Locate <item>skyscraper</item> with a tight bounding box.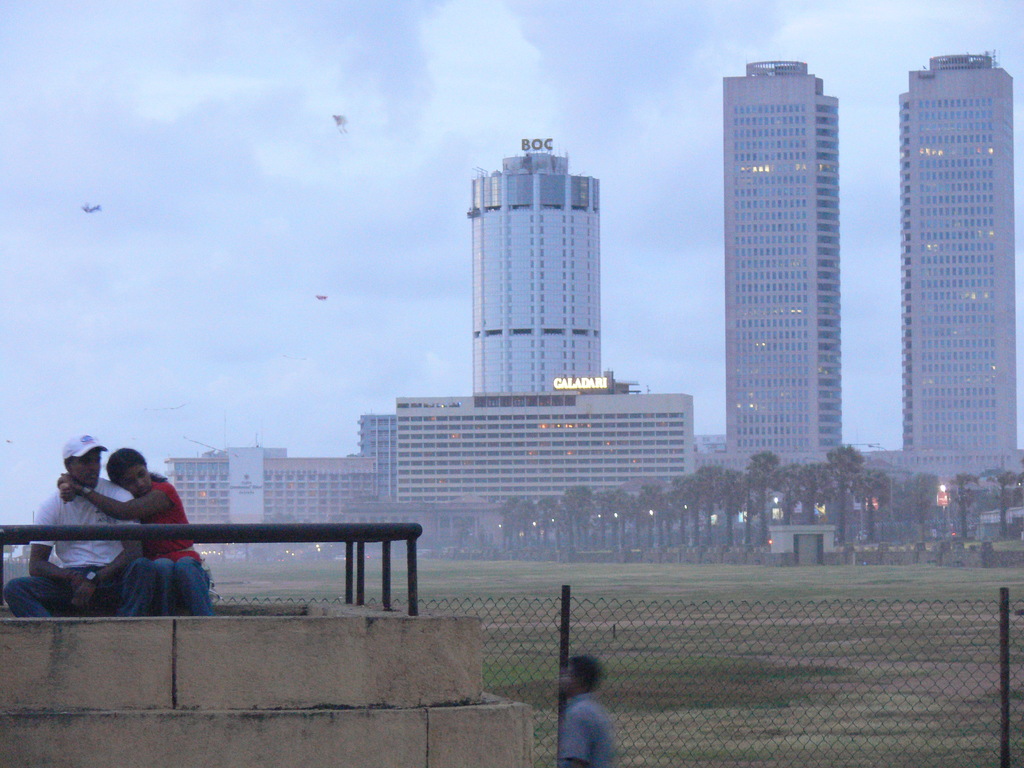
<box>863,49,1023,492</box>.
